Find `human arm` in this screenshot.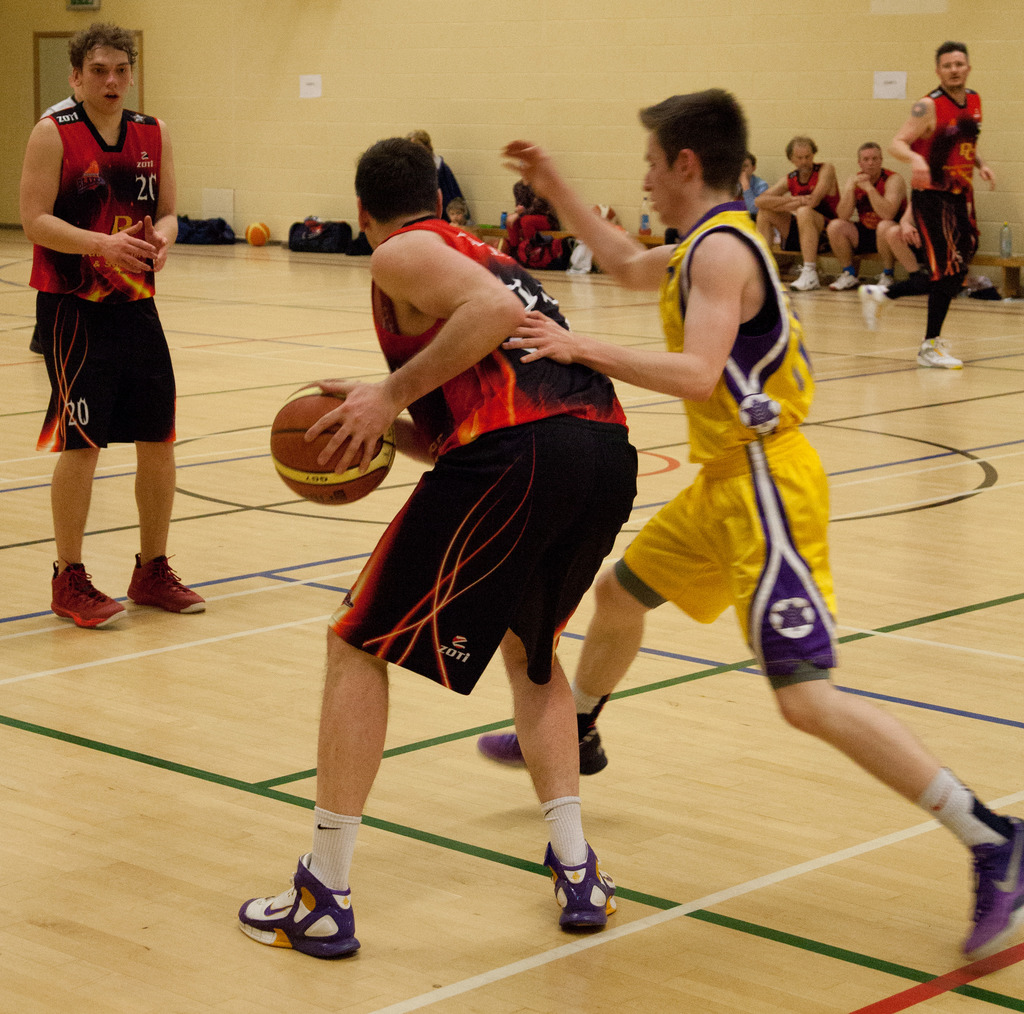
The bounding box for `human arm` is x1=15 y1=118 x2=158 y2=277.
